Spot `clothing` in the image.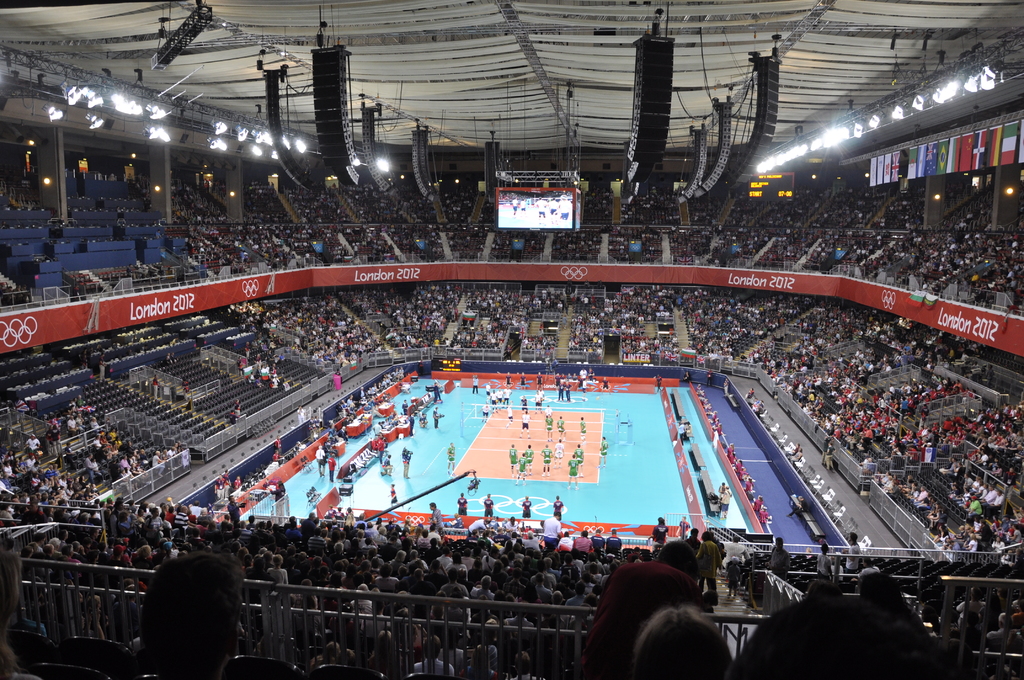
`clothing` found at box(842, 544, 860, 575).
